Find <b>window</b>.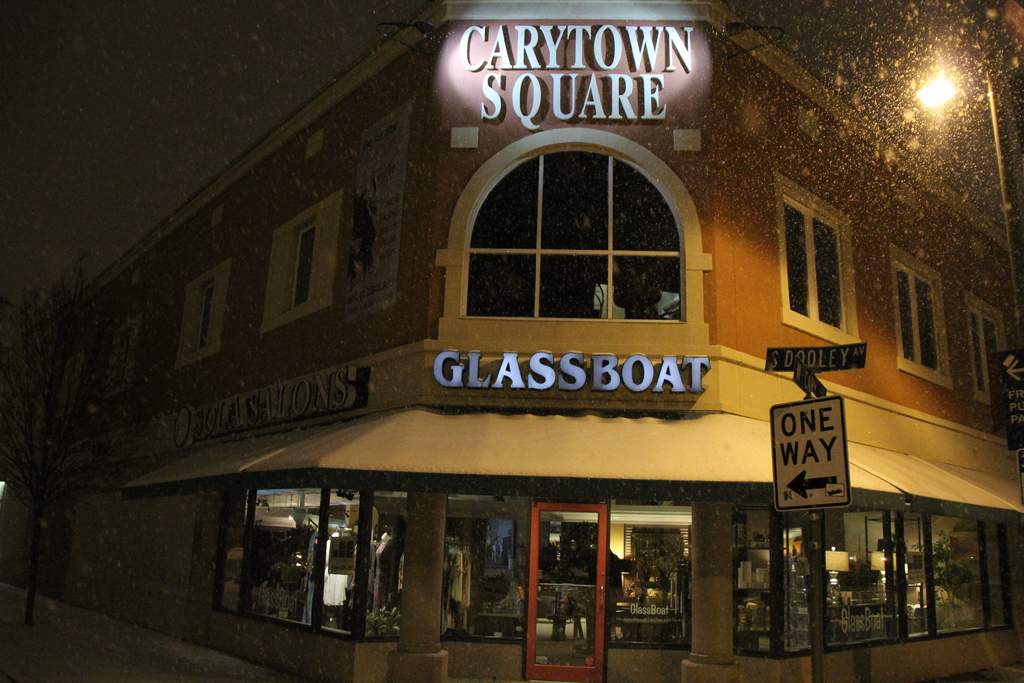
bbox=[781, 513, 1020, 646].
